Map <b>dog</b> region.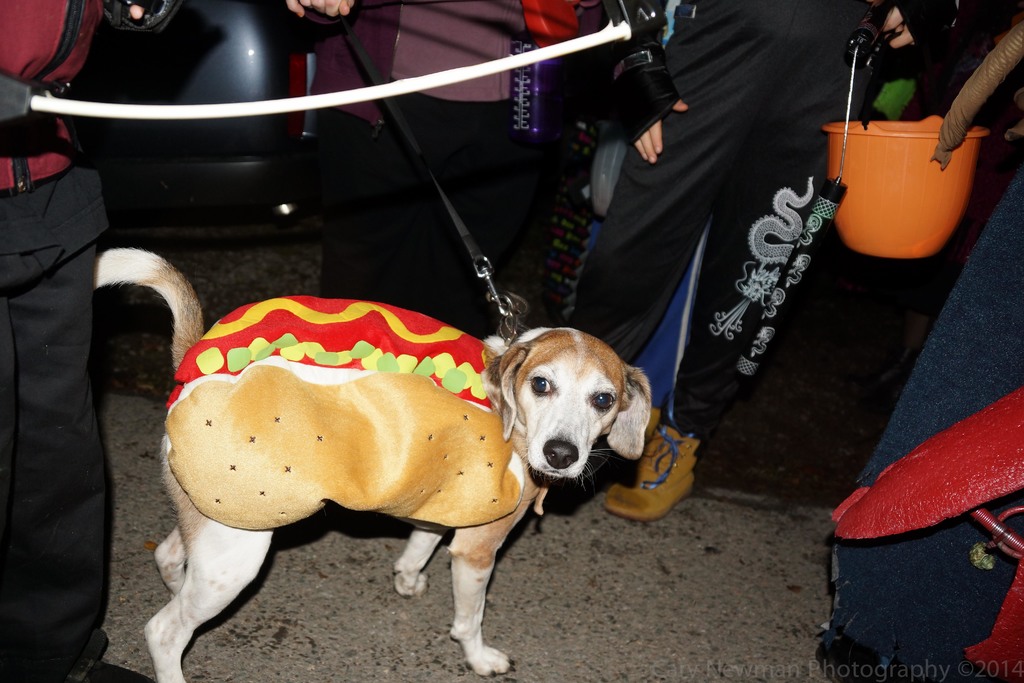
Mapped to x1=92, y1=249, x2=653, y2=682.
